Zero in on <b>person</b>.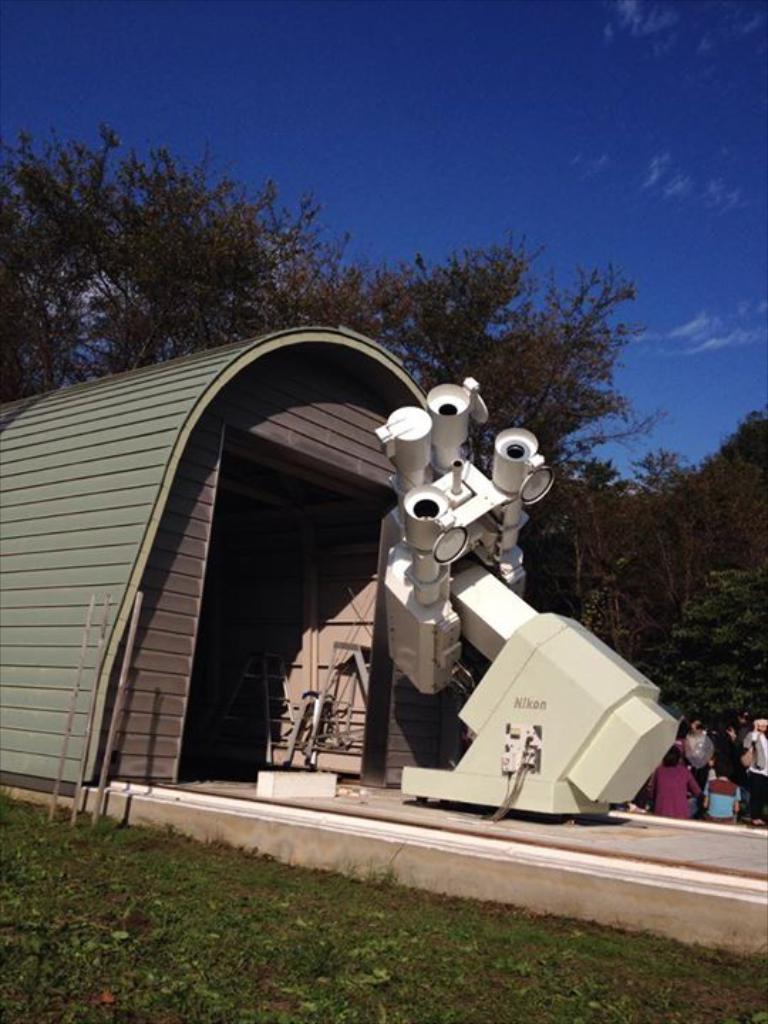
Zeroed in: (644,742,700,825).
